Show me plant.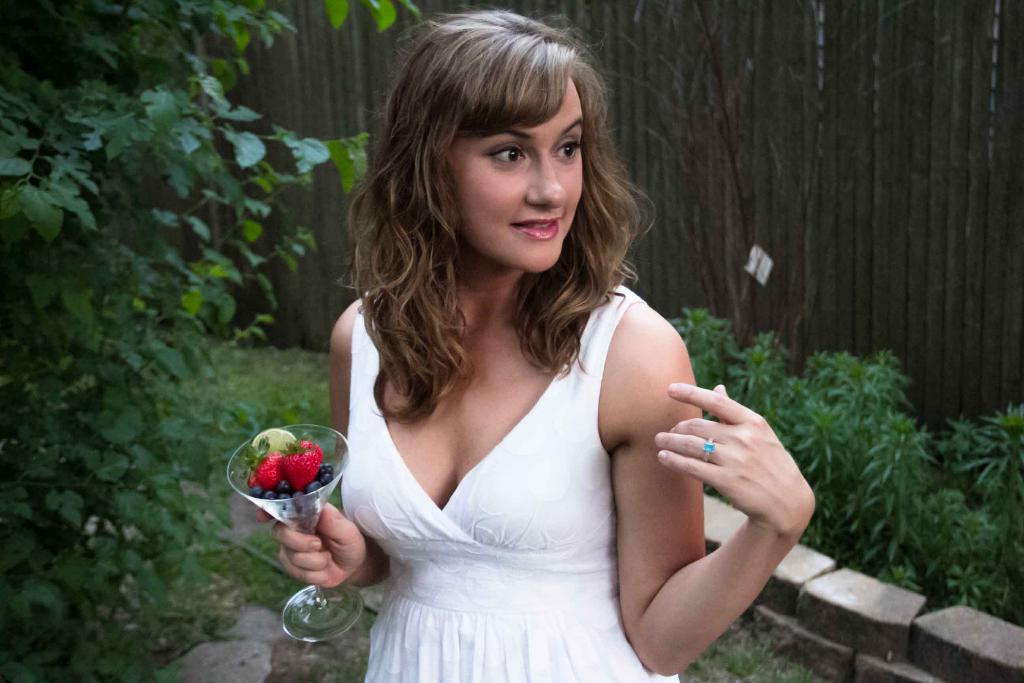
plant is here: pyautogui.locateOnScreen(0, 0, 450, 682).
